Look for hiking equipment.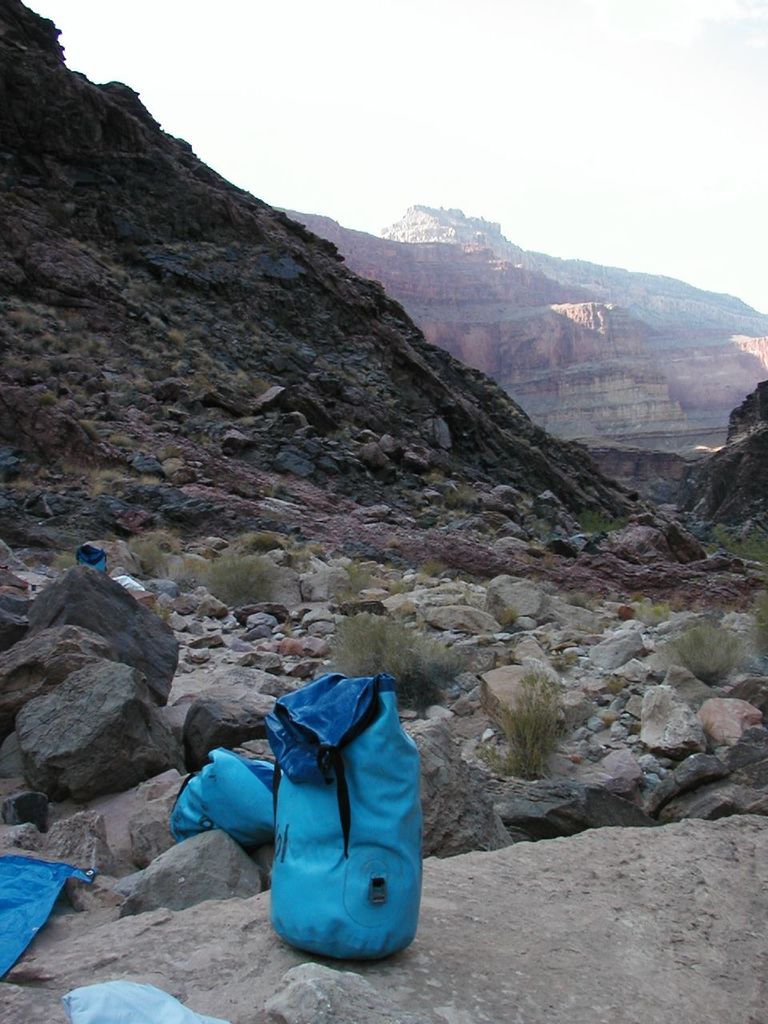
Found: (170,738,278,875).
